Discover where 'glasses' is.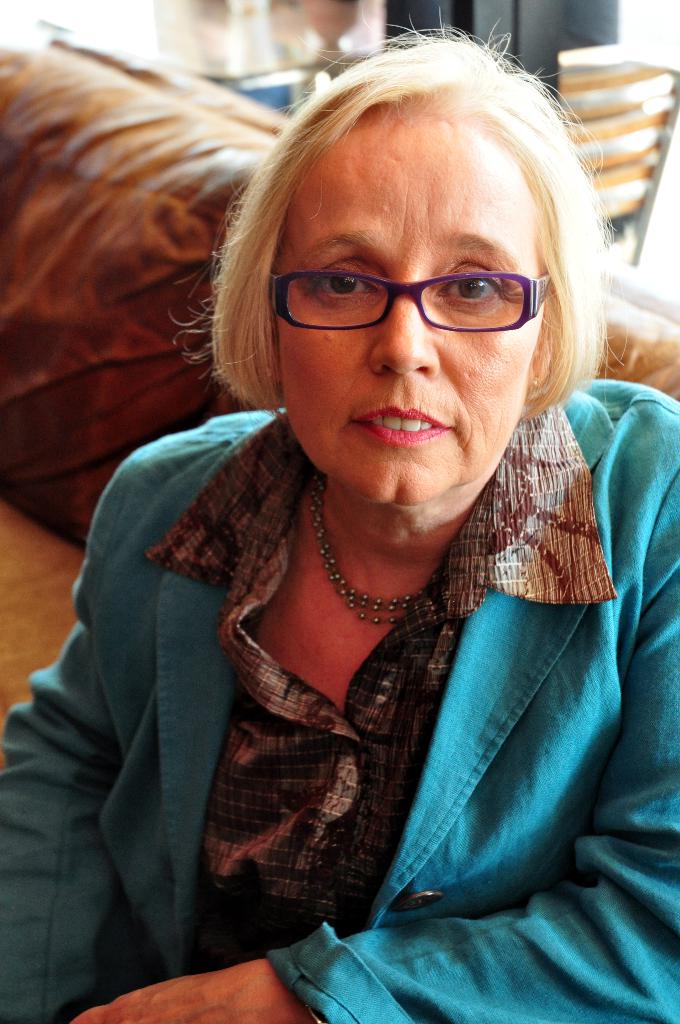
Discovered at bbox(266, 241, 565, 336).
